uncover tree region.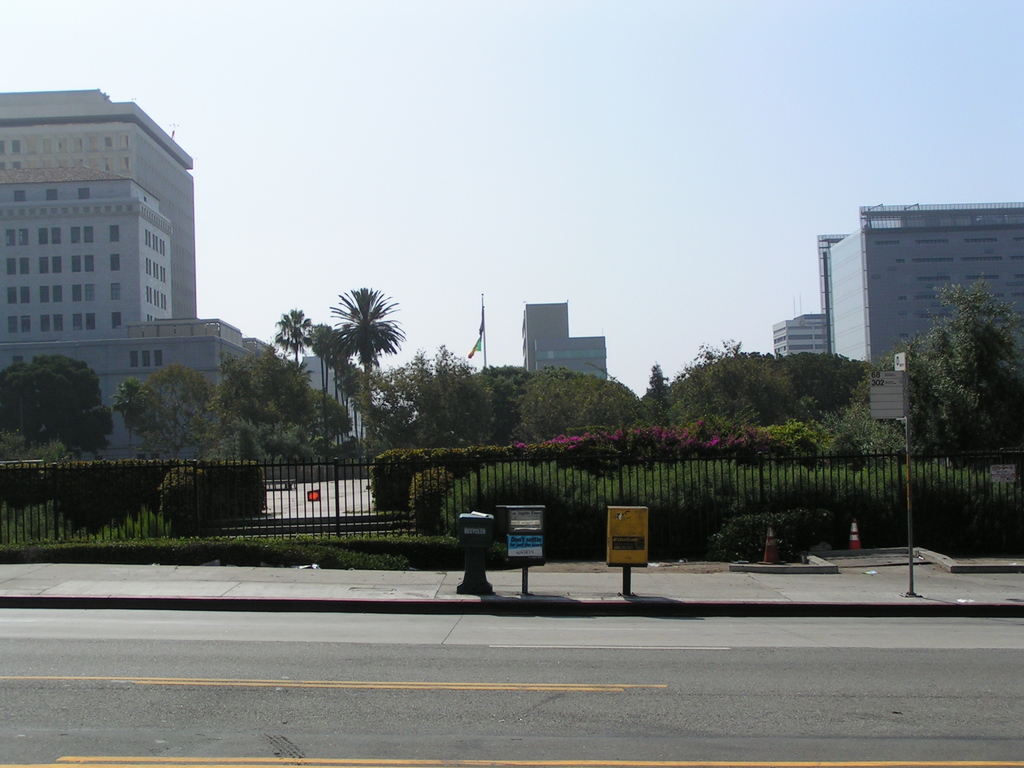
Uncovered: crop(212, 344, 318, 465).
